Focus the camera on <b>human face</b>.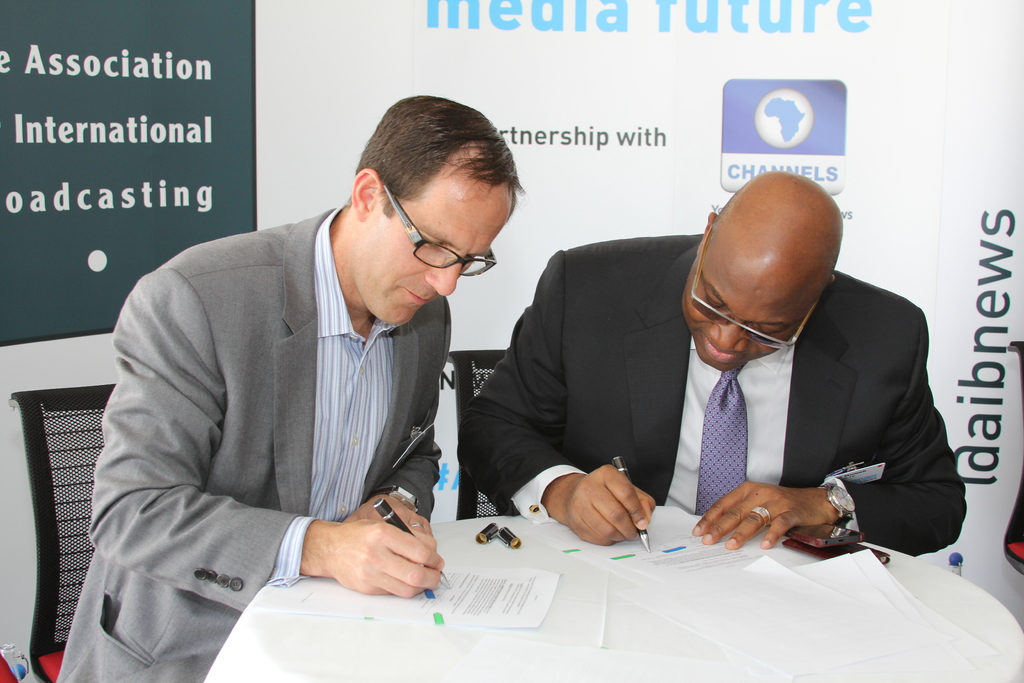
Focus region: <region>359, 168, 508, 325</region>.
